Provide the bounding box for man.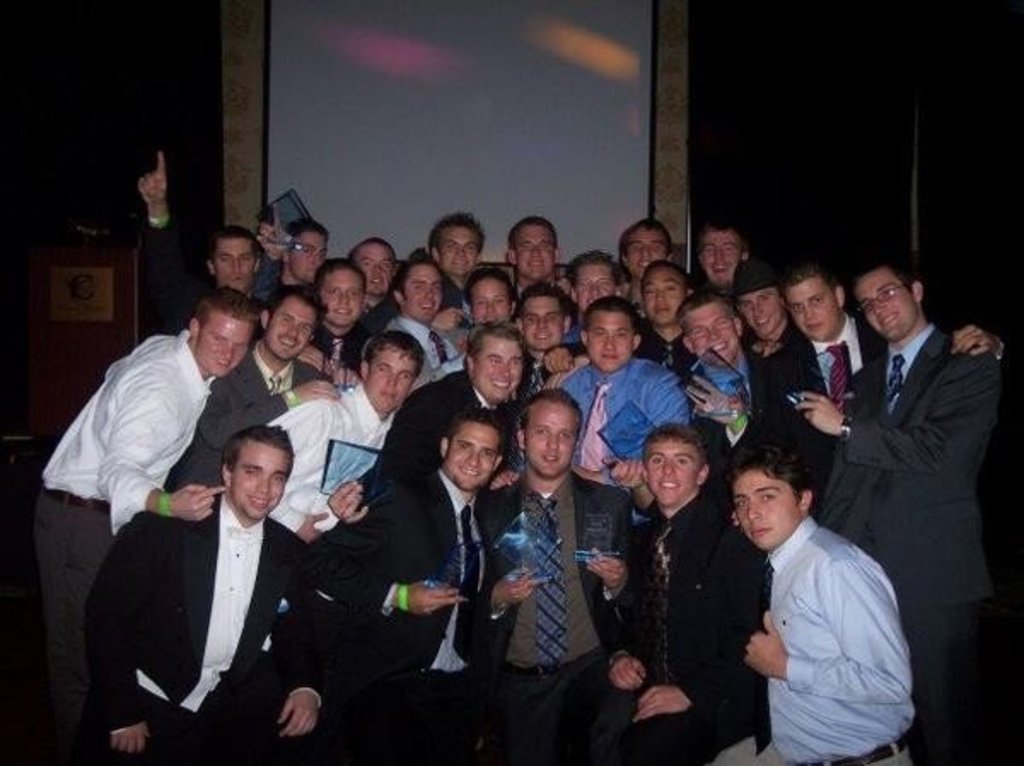
712:457:920:764.
